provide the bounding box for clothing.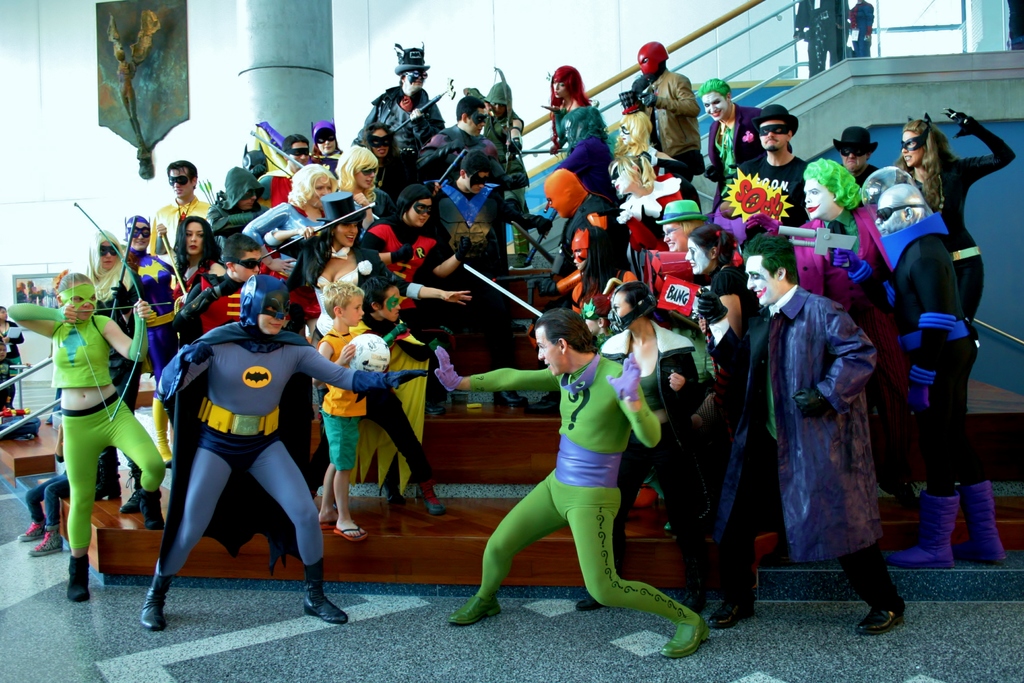
x1=737, y1=252, x2=909, y2=604.
